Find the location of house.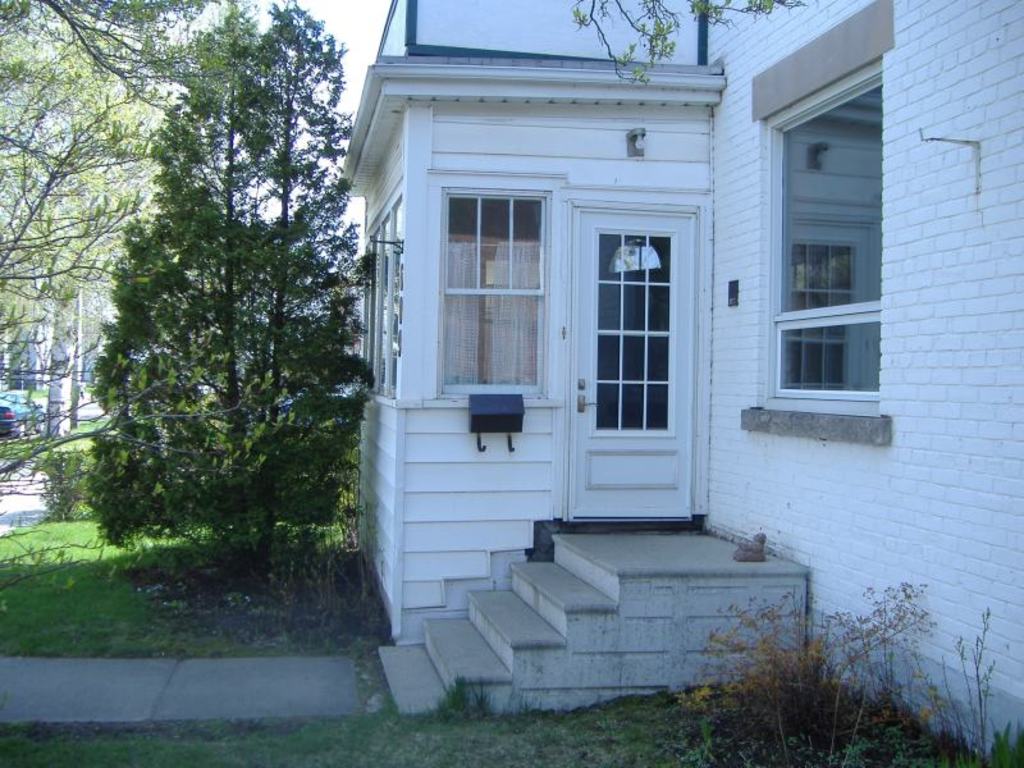
Location: rect(342, 3, 1016, 756).
